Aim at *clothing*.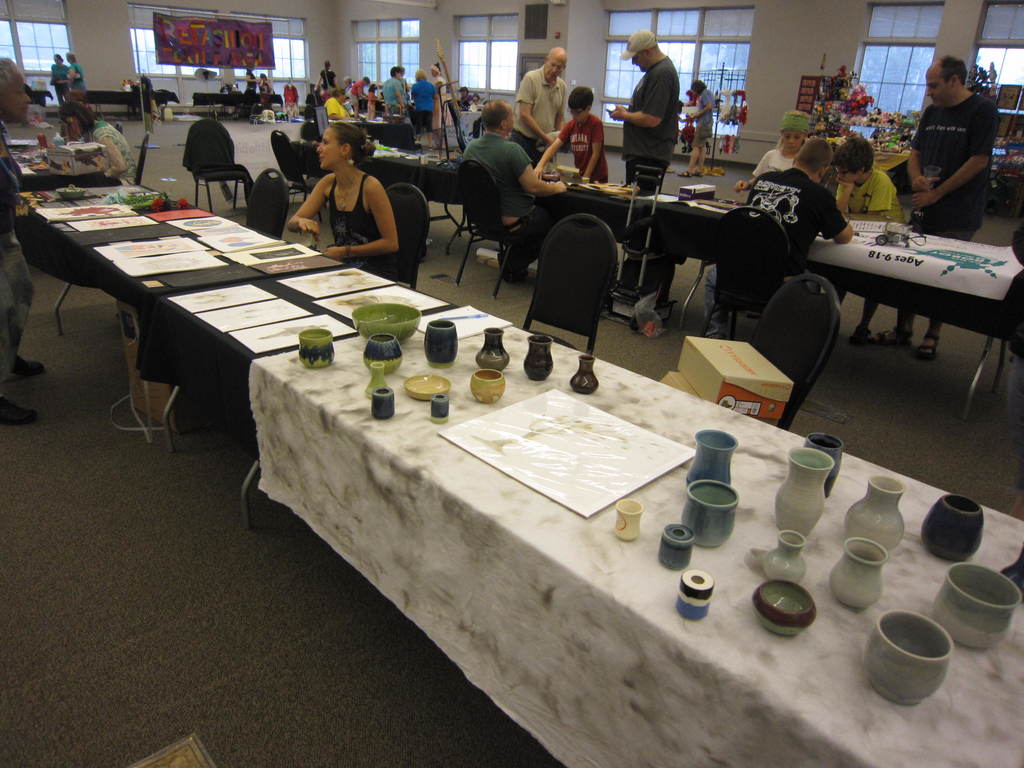
Aimed at [552,111,608,181].
